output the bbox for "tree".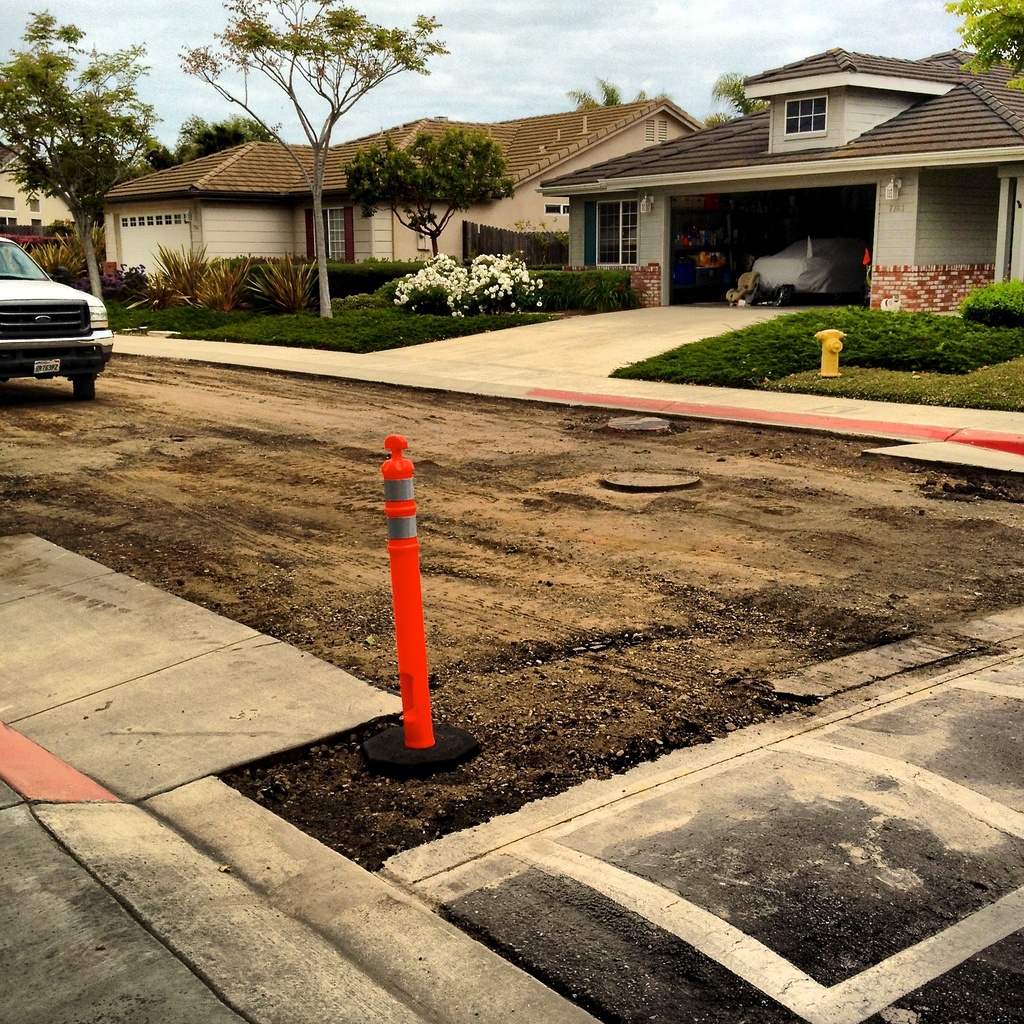
0,9,162,305.
